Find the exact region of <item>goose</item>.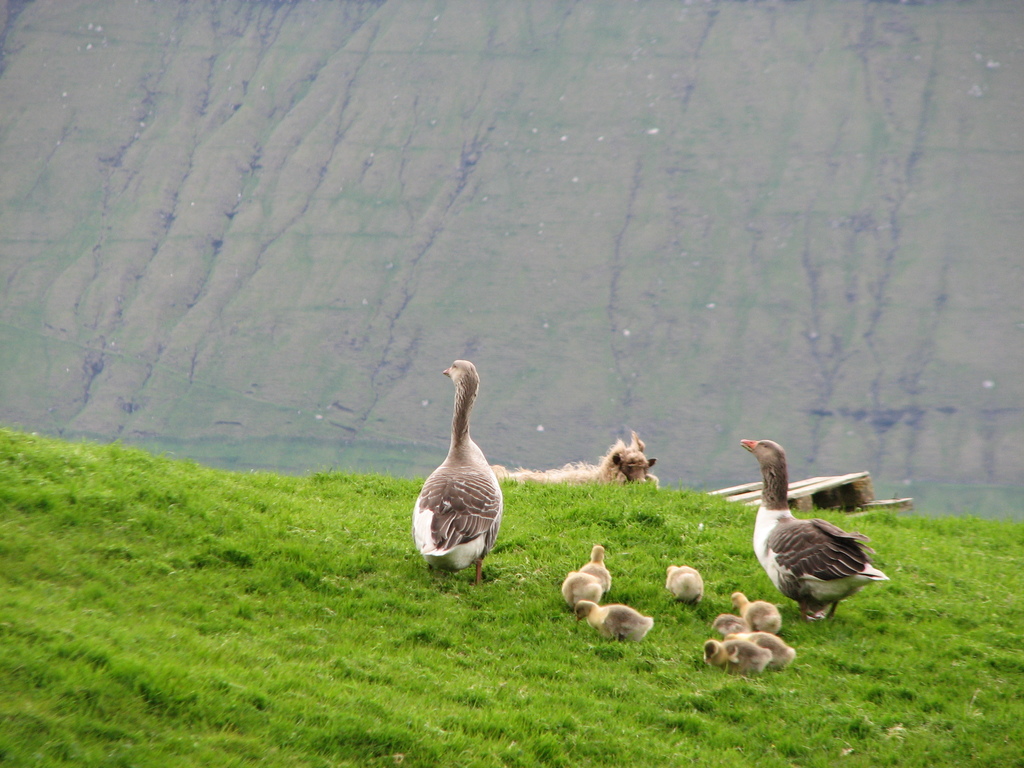
Exact region: select_region(664, 563, 705, 604).
